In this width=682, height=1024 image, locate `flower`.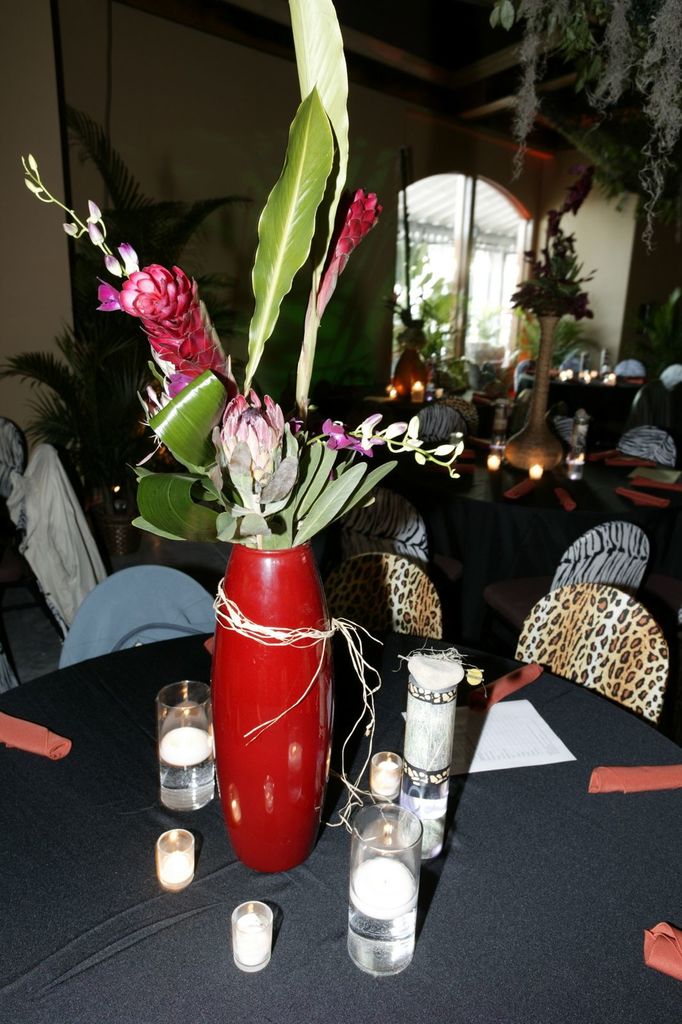
Bounding box: [214,388,291,496].
